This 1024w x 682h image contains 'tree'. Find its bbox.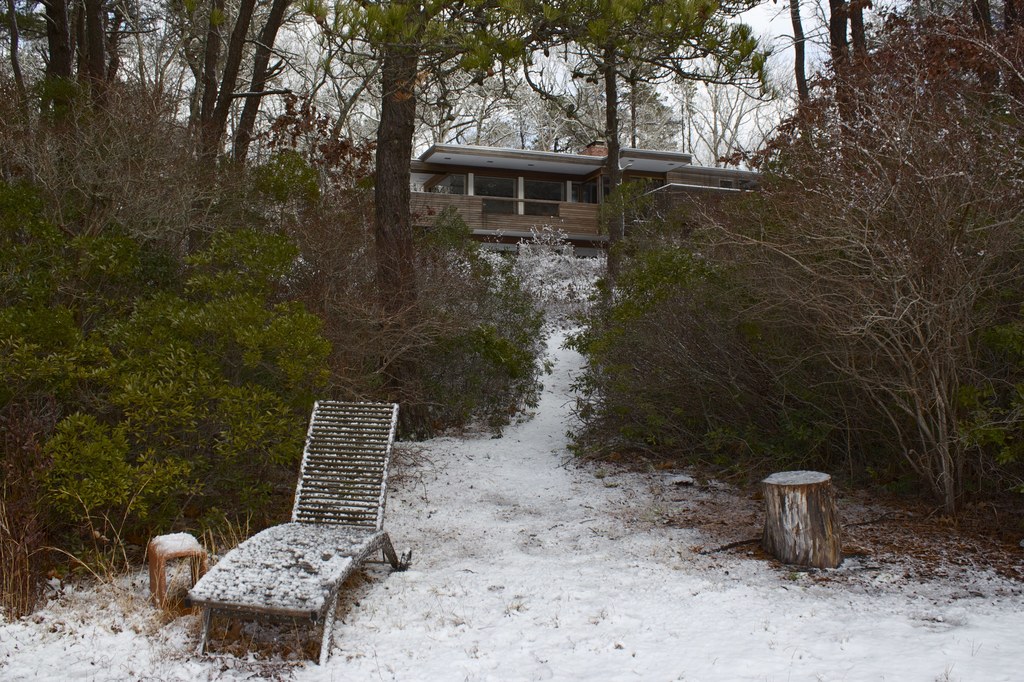
crop(824, 0, 883, 168).
